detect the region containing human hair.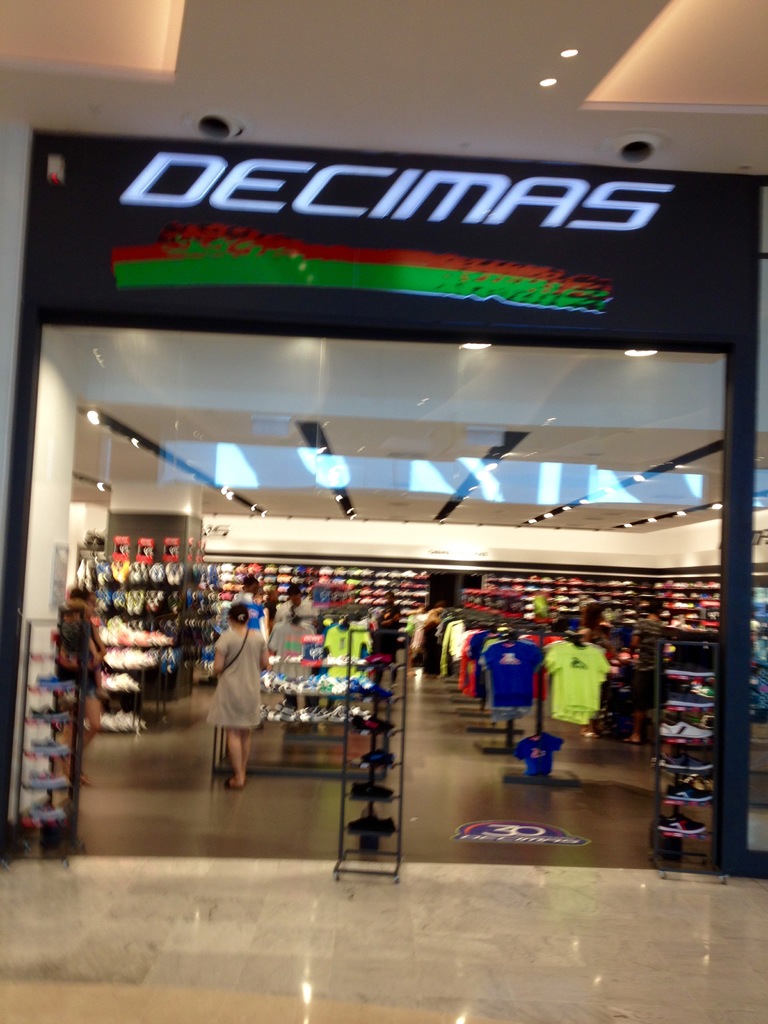
(x1=244, y1=574, x2=261, y2=586).
